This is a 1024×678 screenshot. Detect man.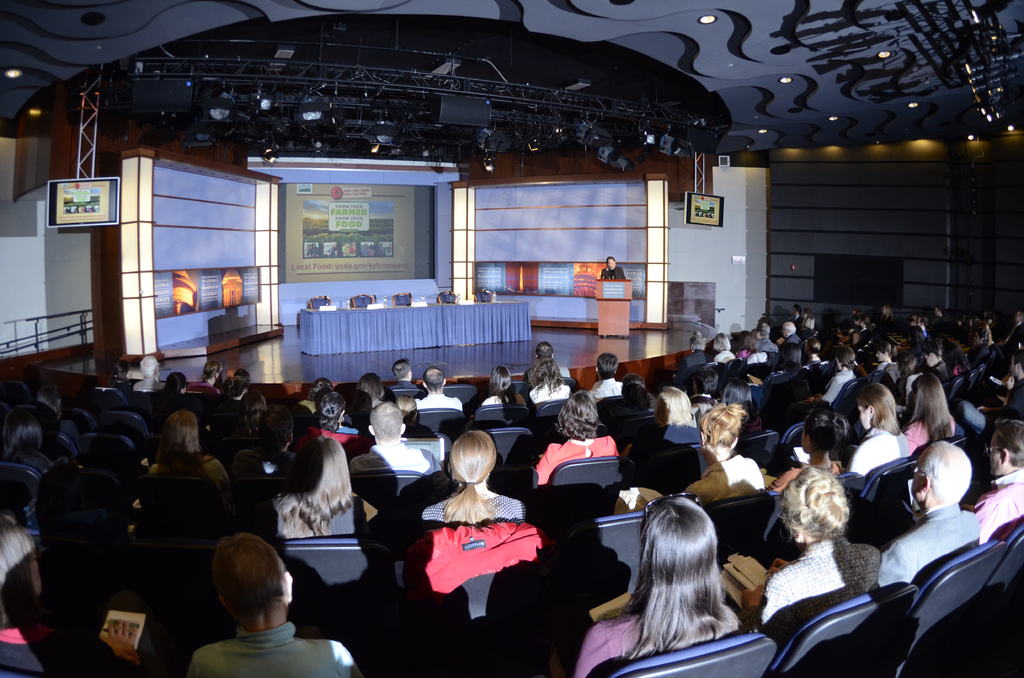
[966, 404, 1023, 545].
